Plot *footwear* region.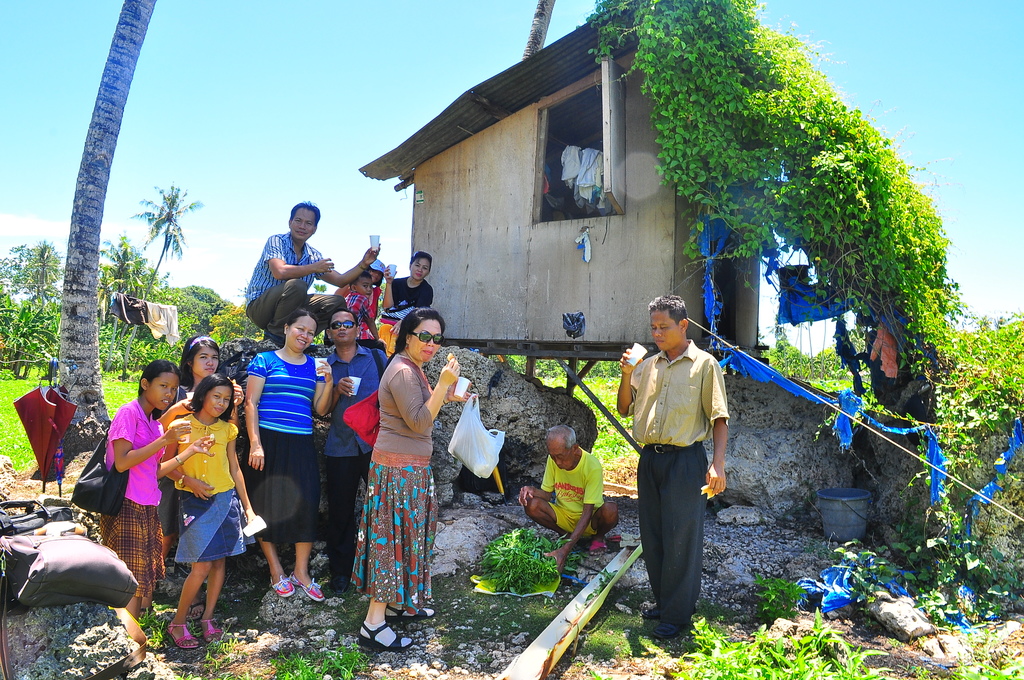
Plotted at (266,328,283,342).
